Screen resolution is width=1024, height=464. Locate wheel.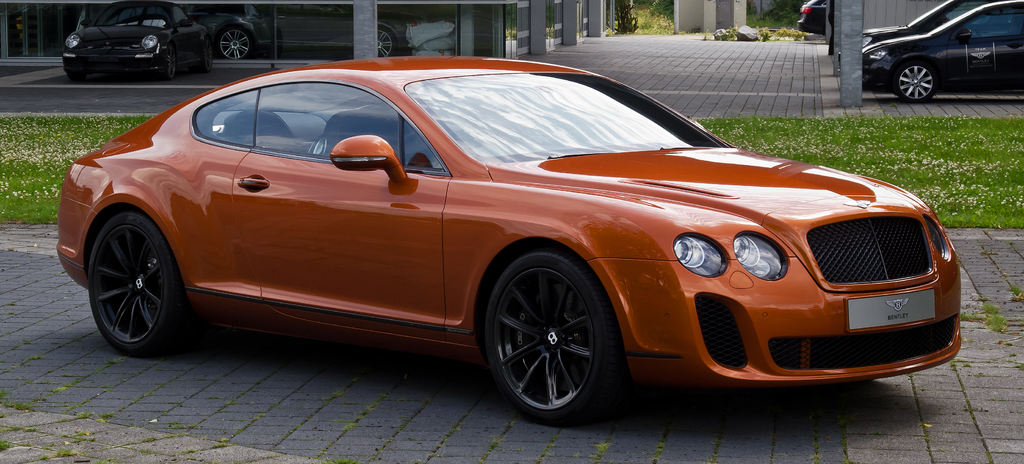
x1=84 y1=216 x2=195 y2=348.
